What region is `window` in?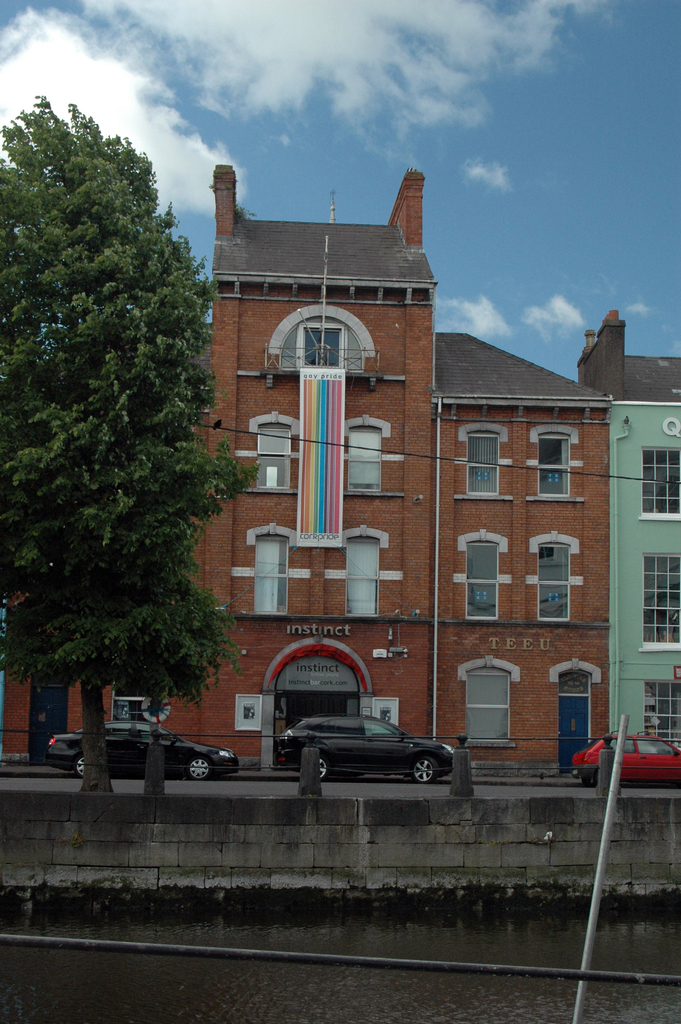
[x1=465, y1=541, x2=500, y2=620].
